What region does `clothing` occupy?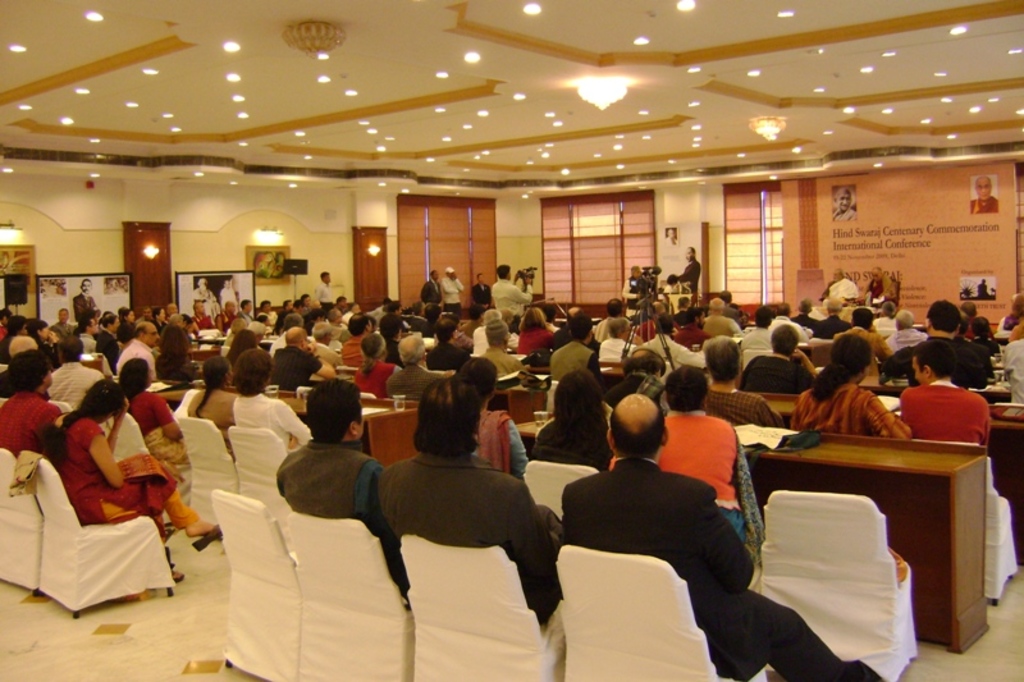
(x1=0, y1=362, x2=15, y2=399).
